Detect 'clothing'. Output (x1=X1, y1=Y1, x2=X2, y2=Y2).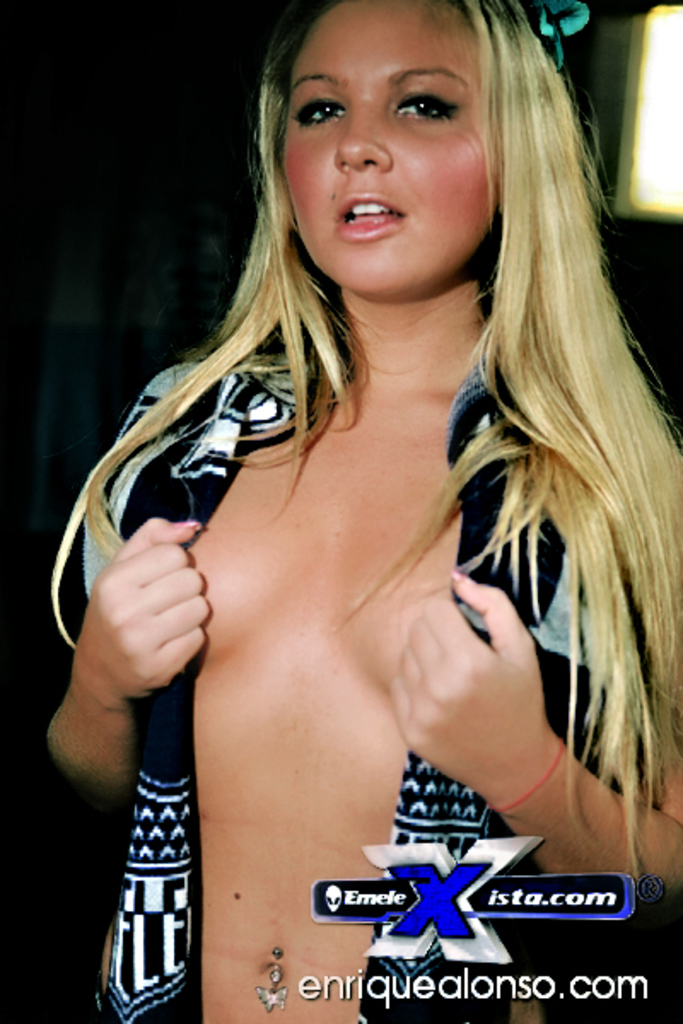
(x1=65, y1=234, x2=657, y2=959).
